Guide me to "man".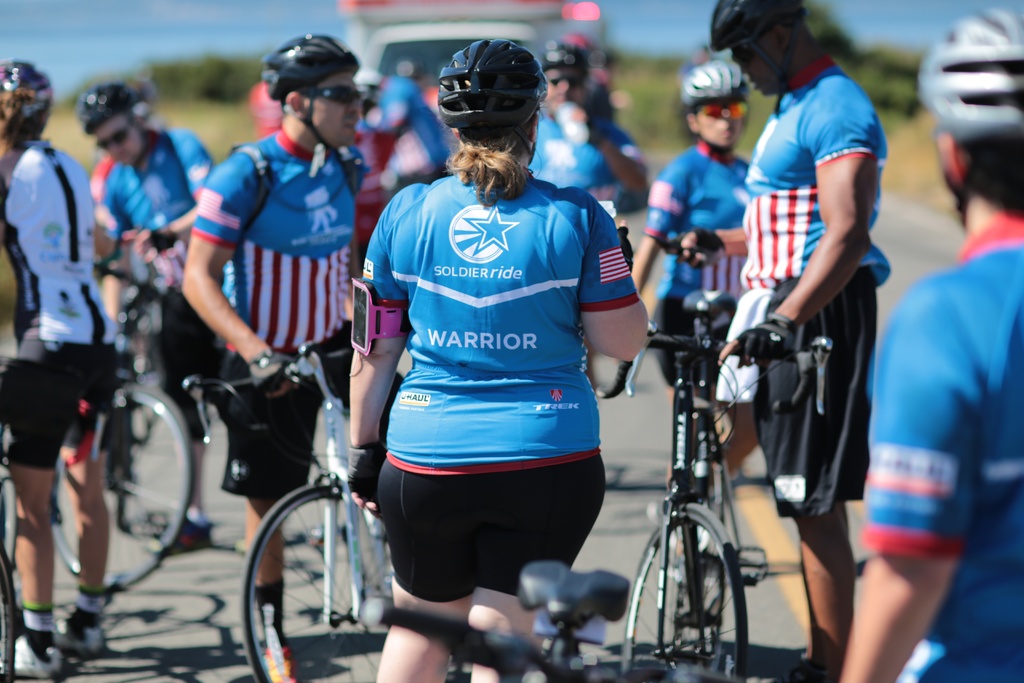
Guidance: 177/27/371/682.
